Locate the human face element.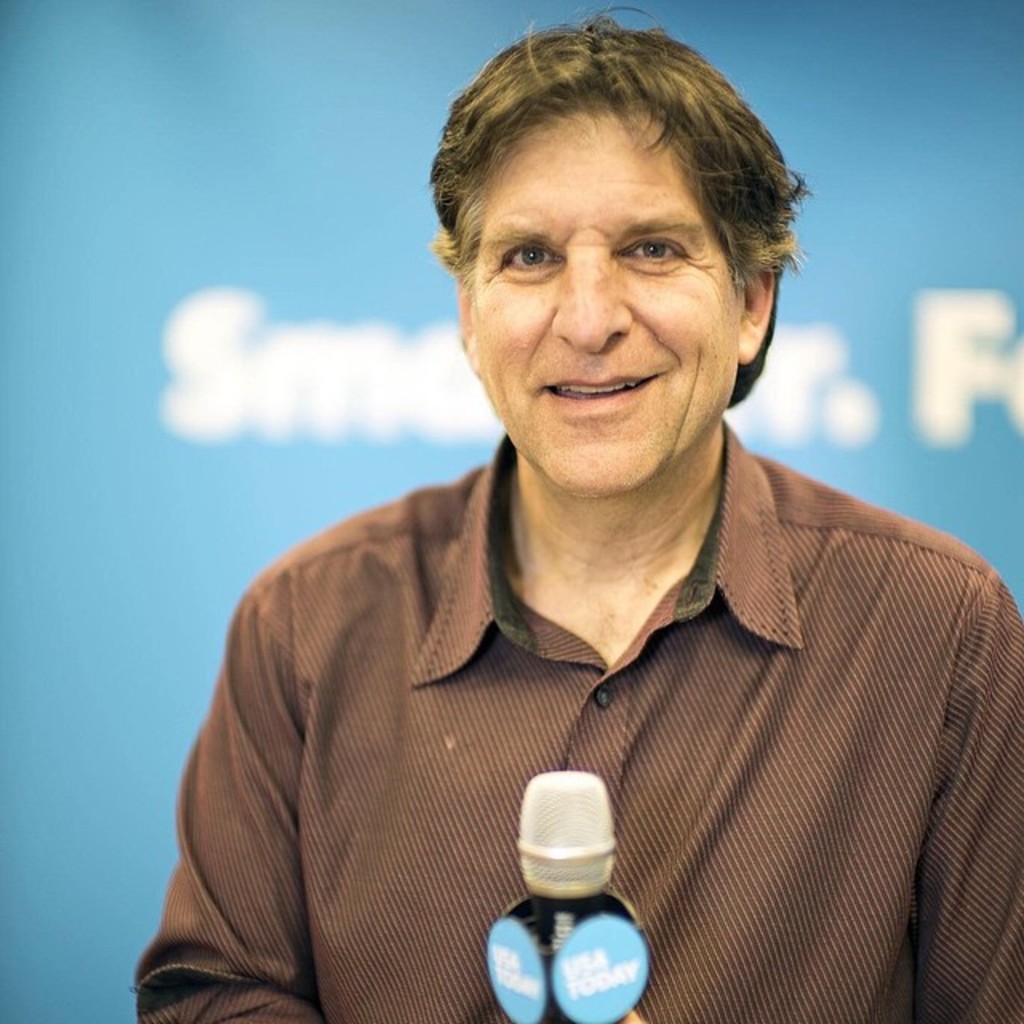
Element bbox: crop(475, 96, 742, 501).
